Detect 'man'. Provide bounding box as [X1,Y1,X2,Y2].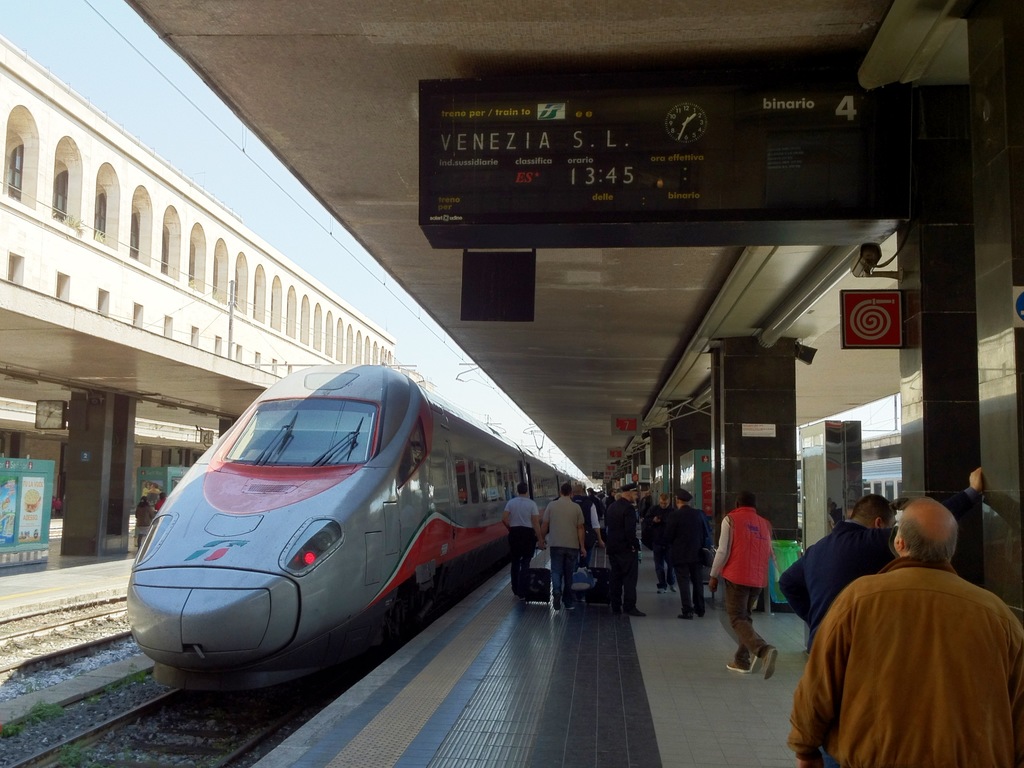
[538,483,585,611].
